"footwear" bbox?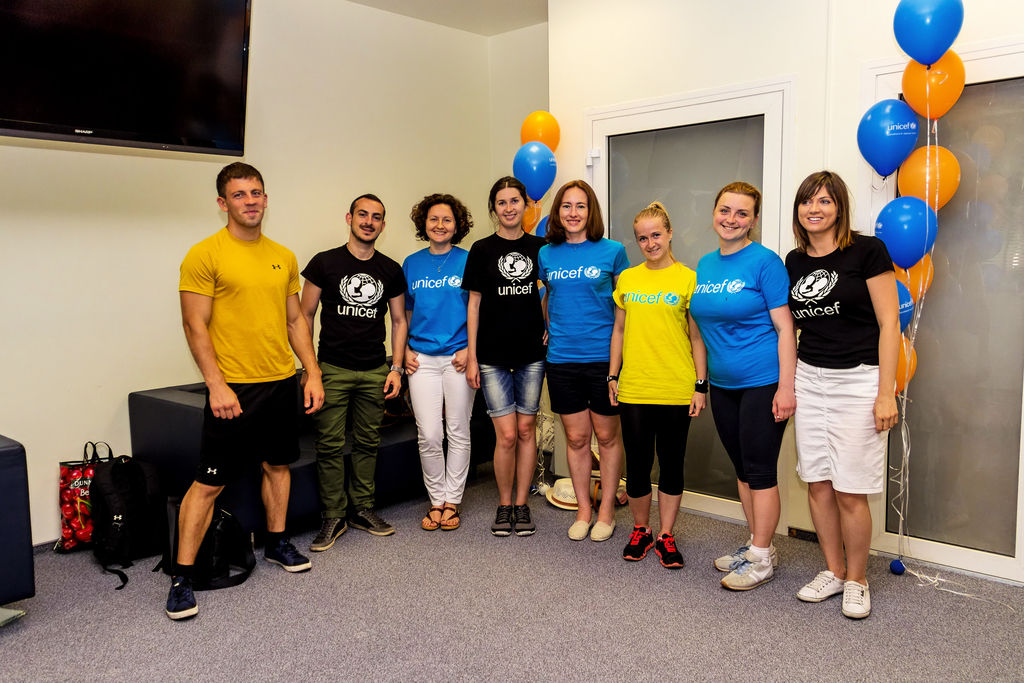
crop(517, 503, 536, 536)
